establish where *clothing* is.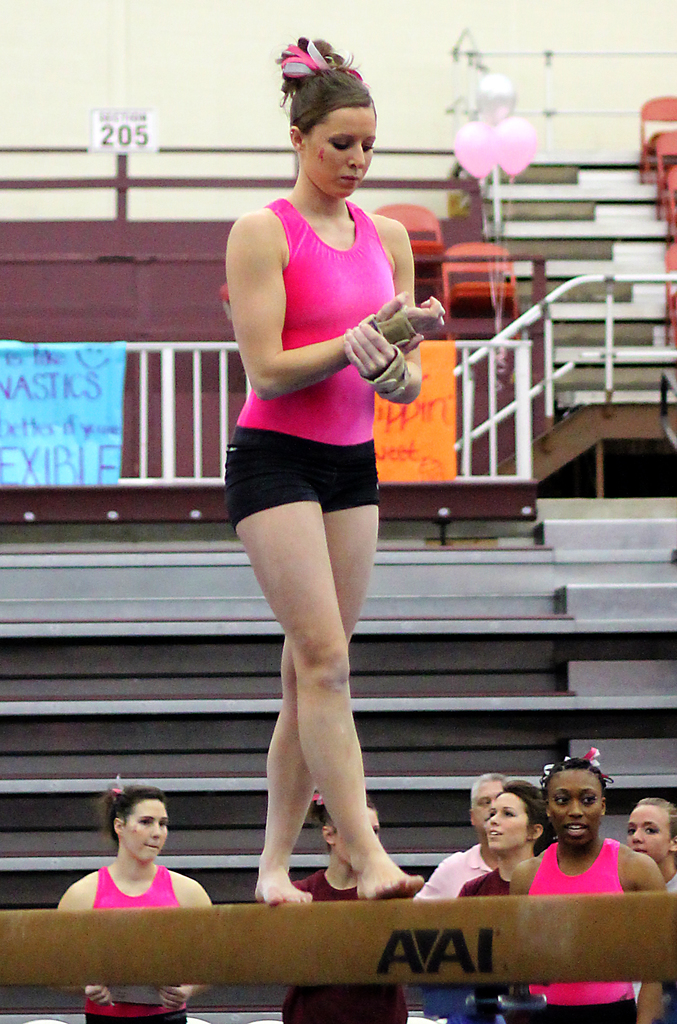
Established at box=[86, 860, 184, 1021].
